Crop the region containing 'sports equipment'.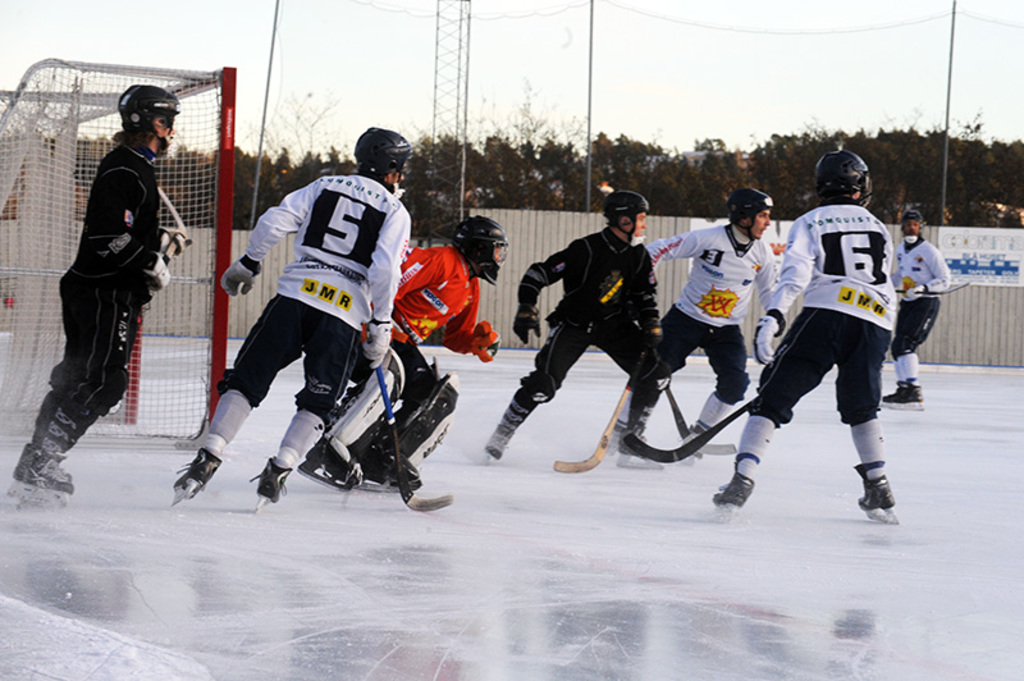
Crop region: (358,317,457,511).
